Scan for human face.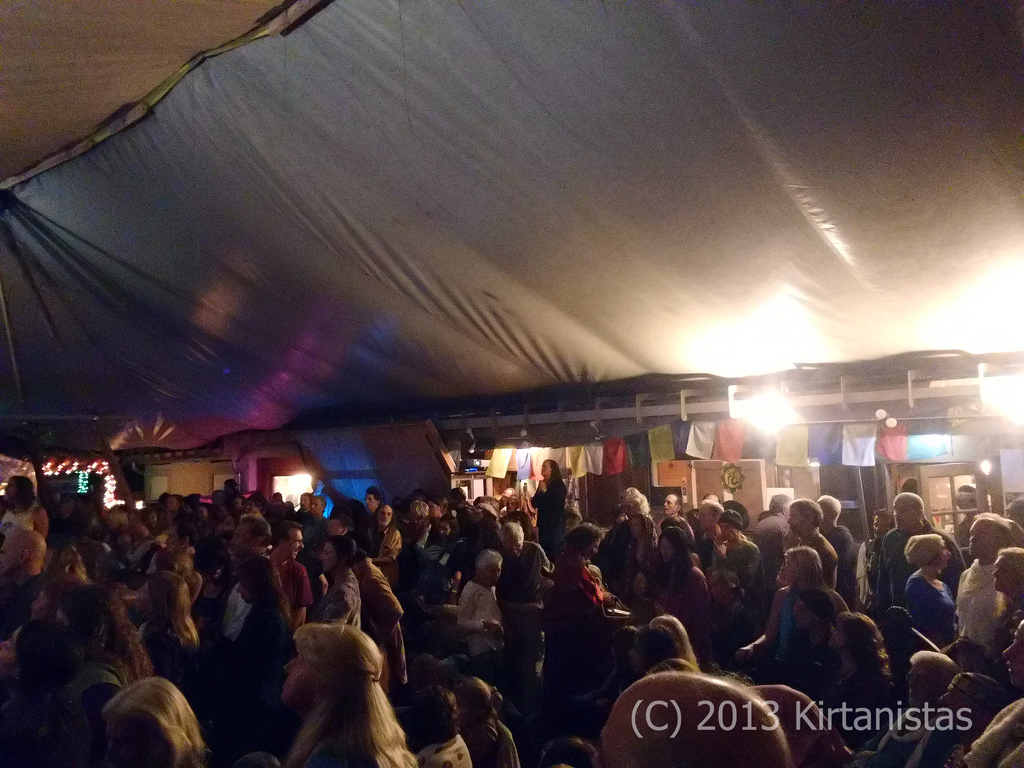
Scan result: 321, 541, 337, 573.
